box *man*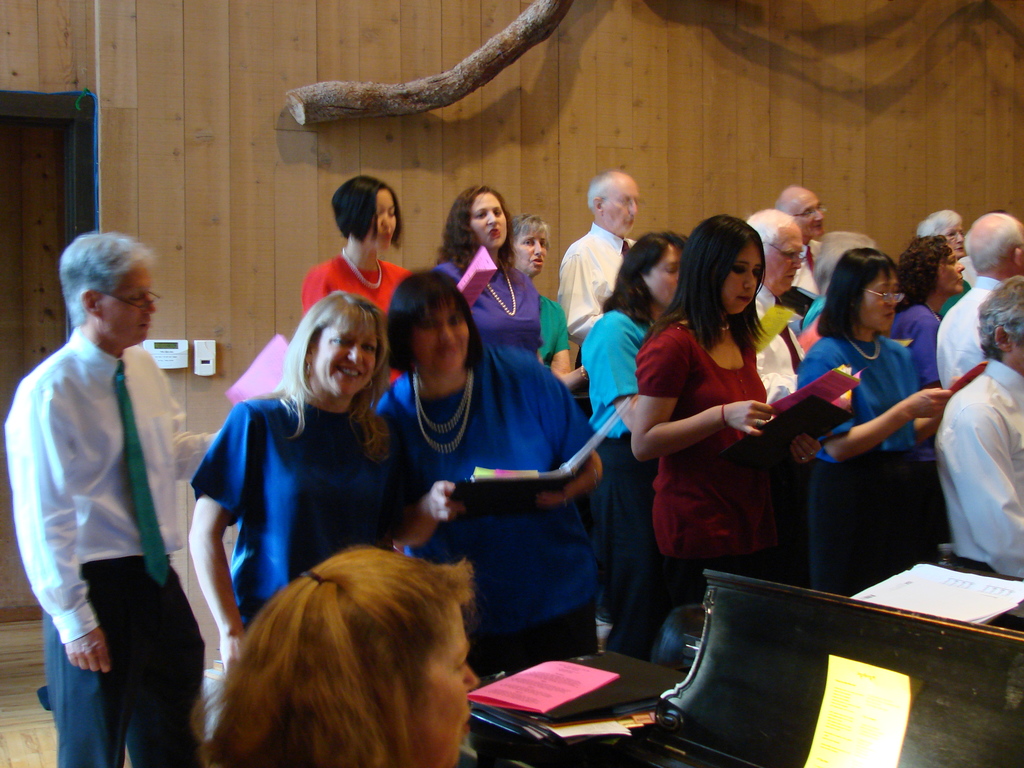
Rect(747, 204, 806, 580)
